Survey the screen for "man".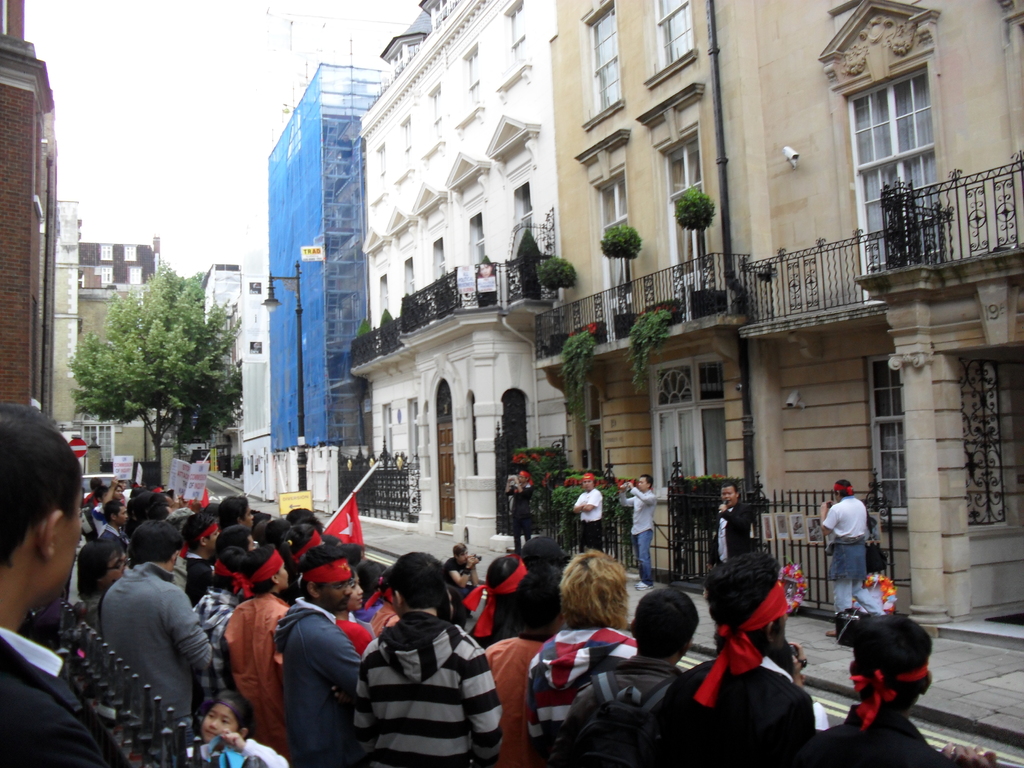
Survey found: [left=511, top=464, right=532, bottom=553].
